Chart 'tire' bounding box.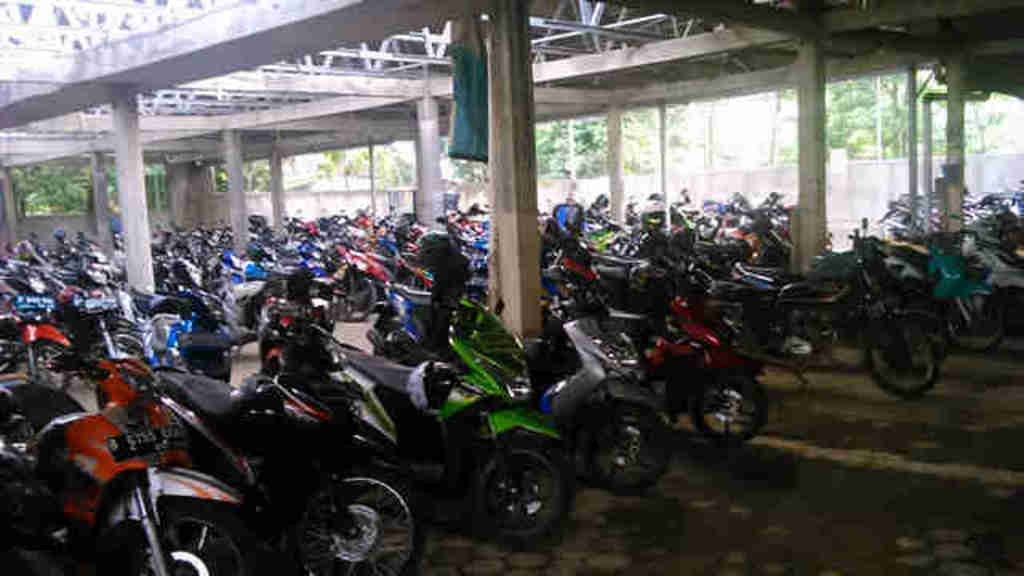
Charted: l=96, t=507, r=262, b=574.
